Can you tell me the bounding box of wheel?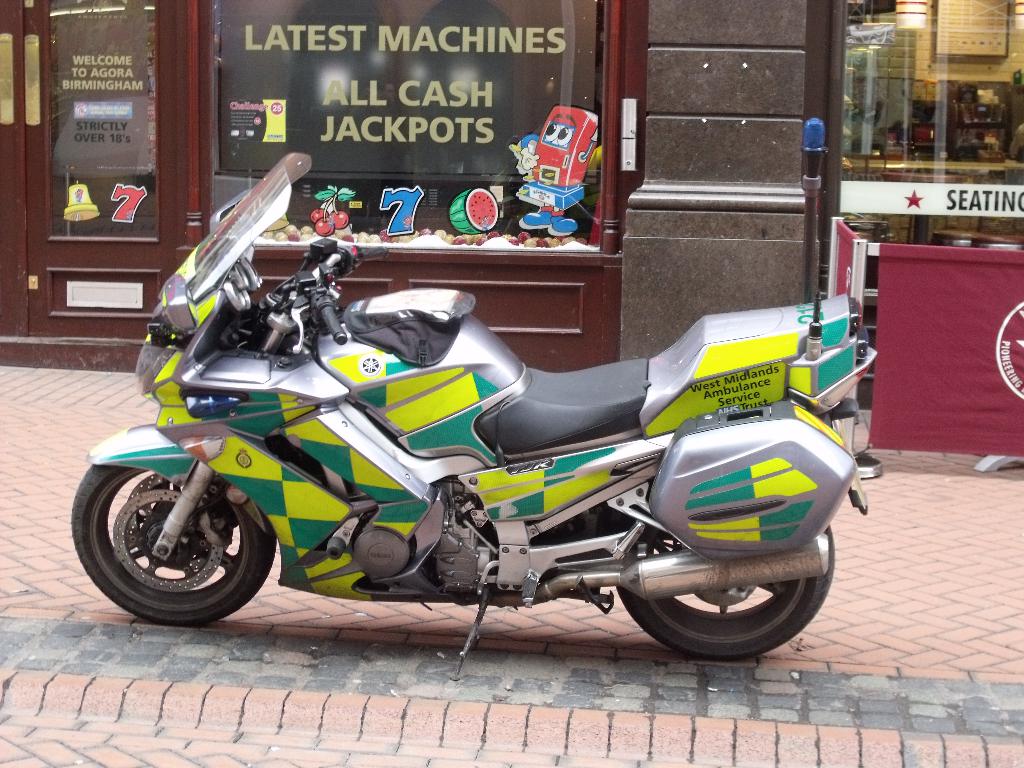
x1=66, y1=464, x2=277, y2=632.
